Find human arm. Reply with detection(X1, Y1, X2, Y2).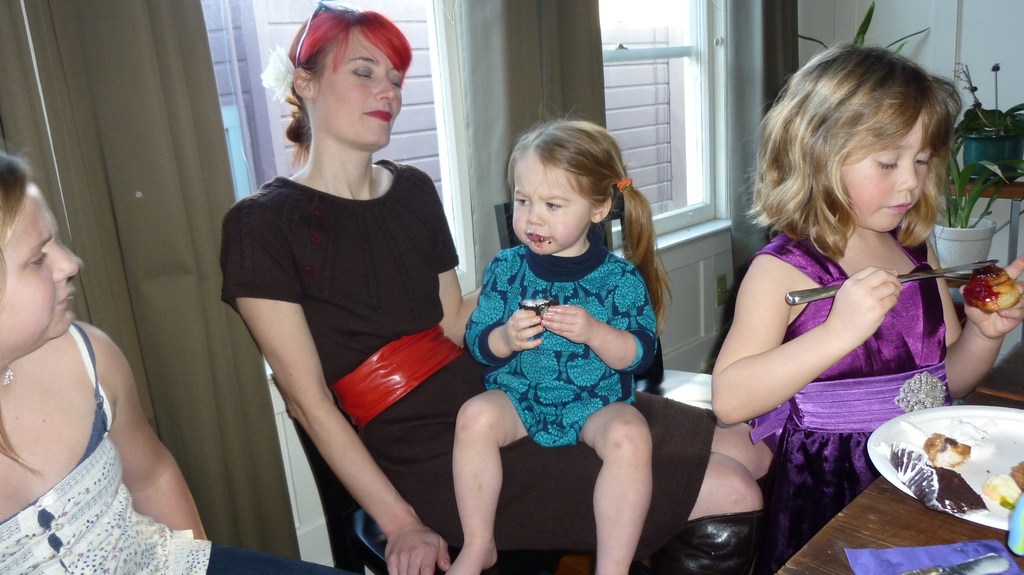
detection(535, 261, 649, 383).
